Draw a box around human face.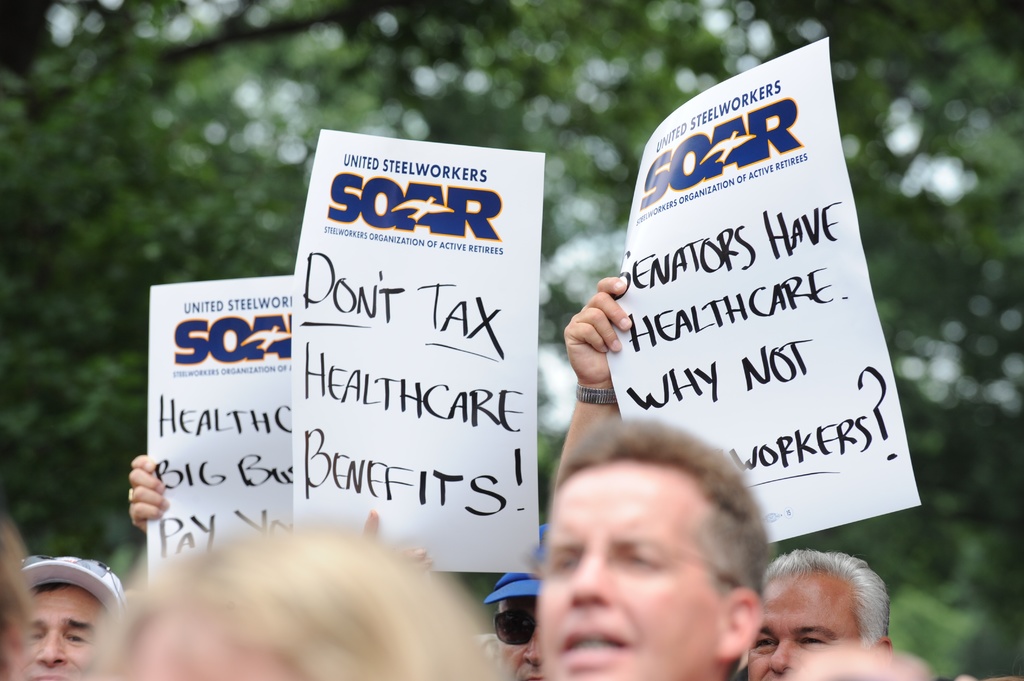
7,584,111,680.
